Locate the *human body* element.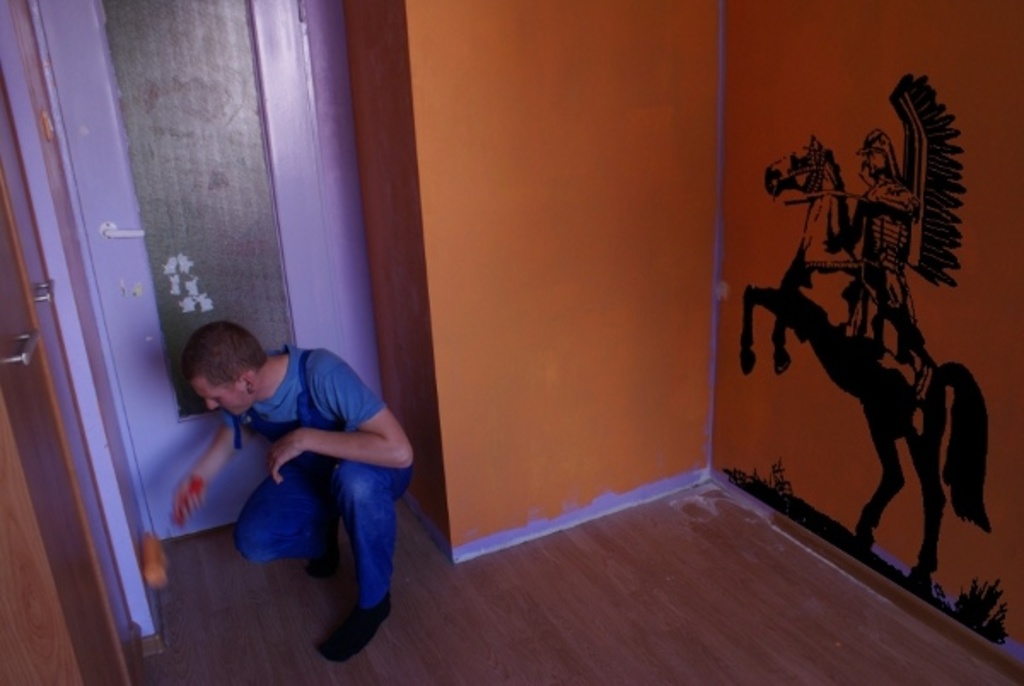
Element bbox: [826, 176, 928, 367].
